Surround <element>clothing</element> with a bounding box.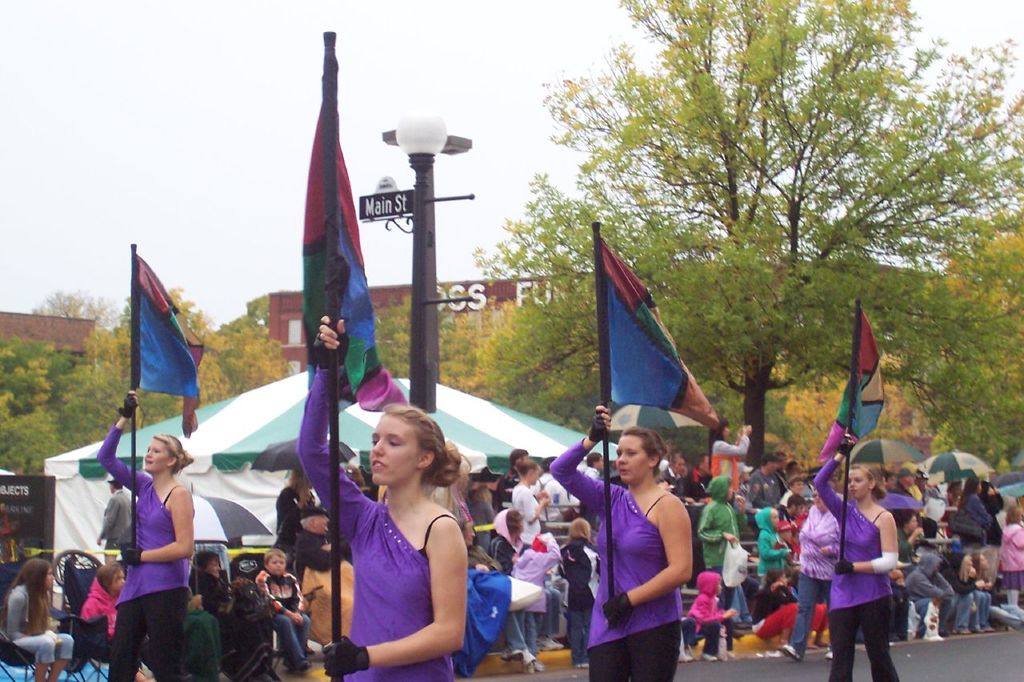
906/551/962/634.
